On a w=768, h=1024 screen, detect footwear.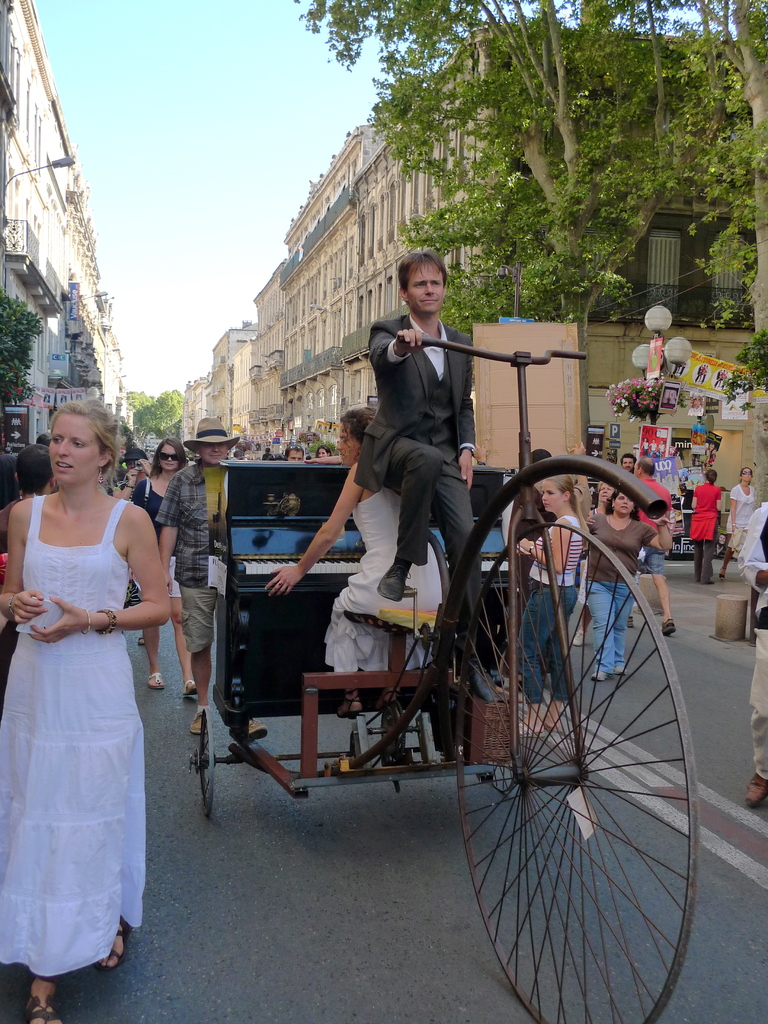
box=[375, 561, 410, 605].
